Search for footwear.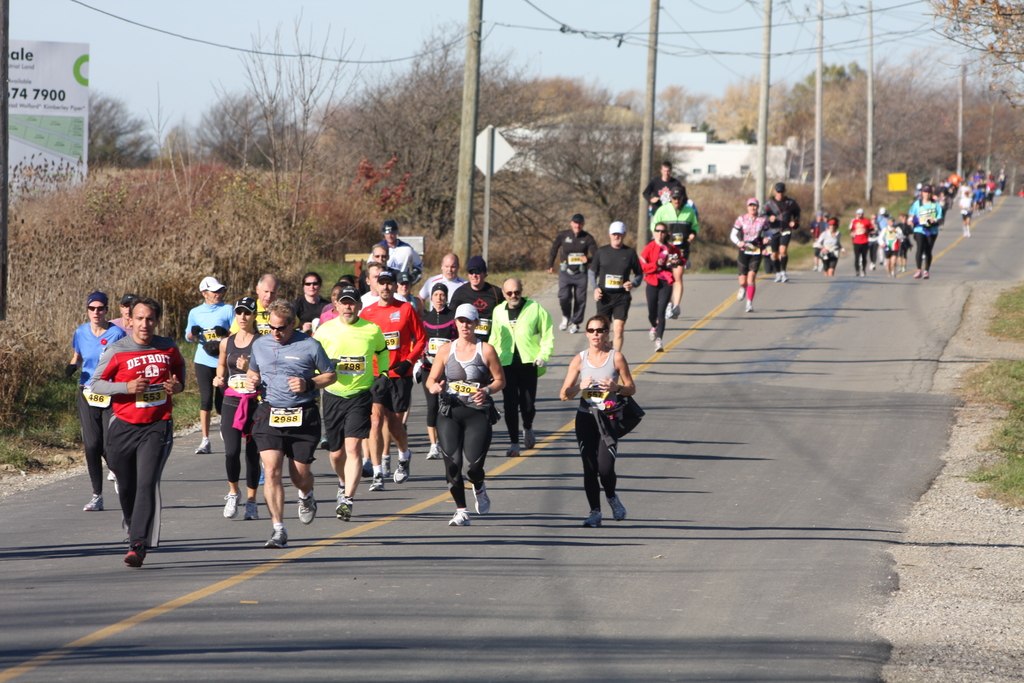
Found at [81,496,104,511].
